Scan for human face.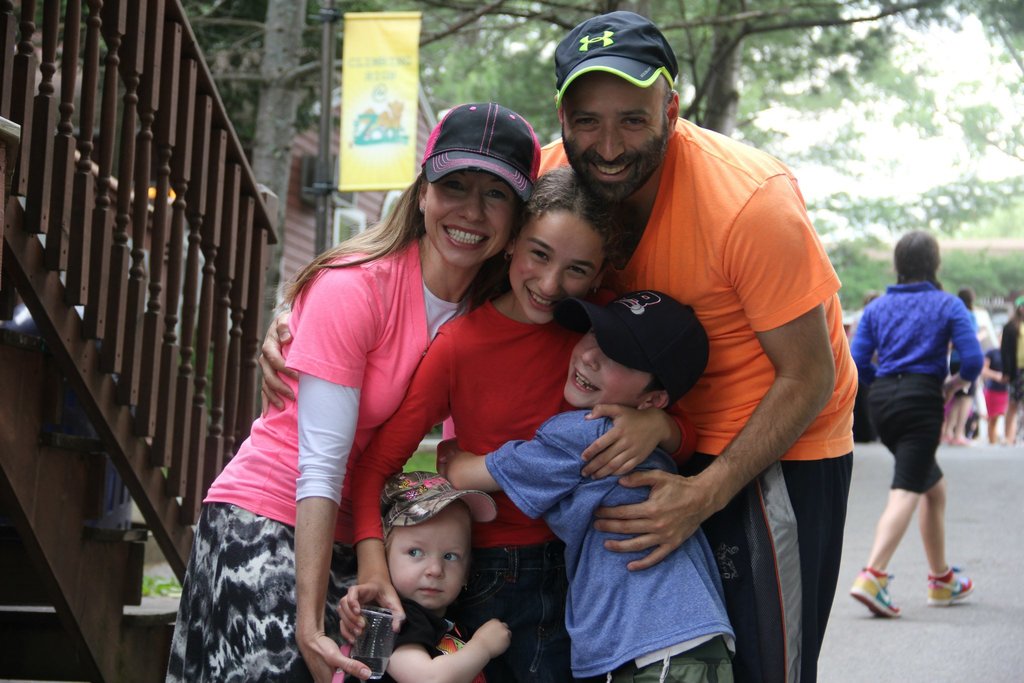
Scan result: locate(395, 506, 468, 604).
